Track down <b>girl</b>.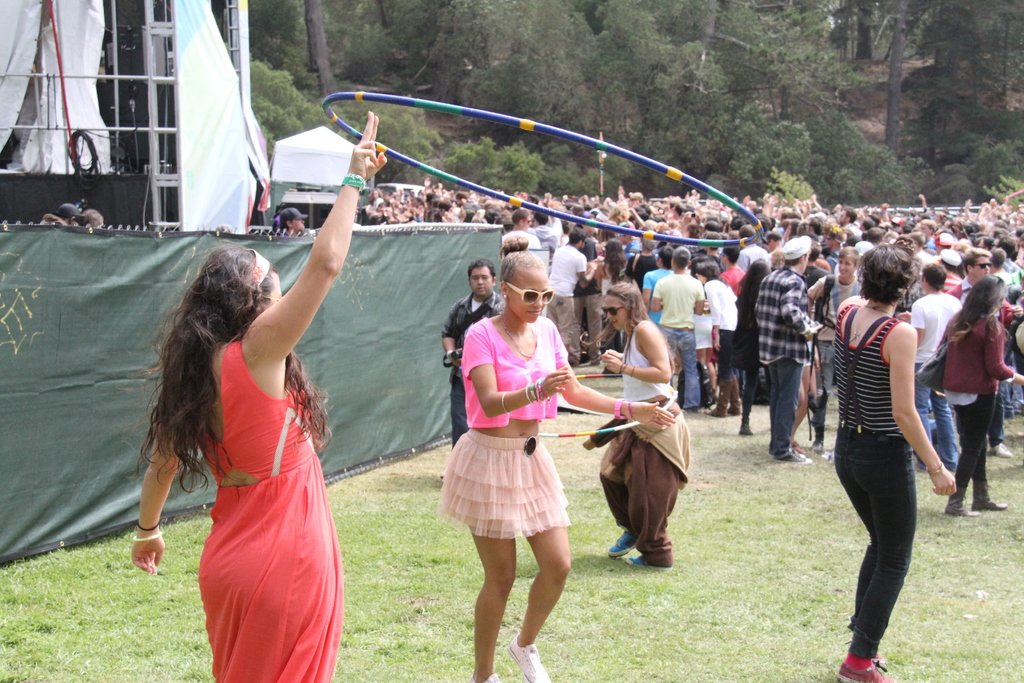
Tracked to crop(442, 233, 678, 682).
